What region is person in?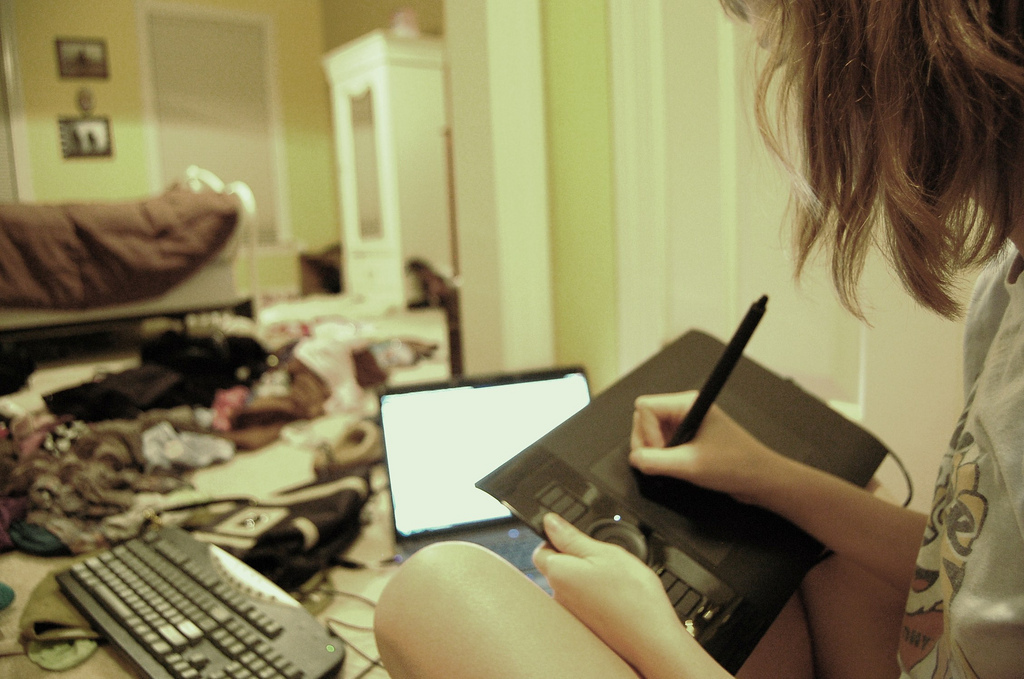
727 0 1023 442.
